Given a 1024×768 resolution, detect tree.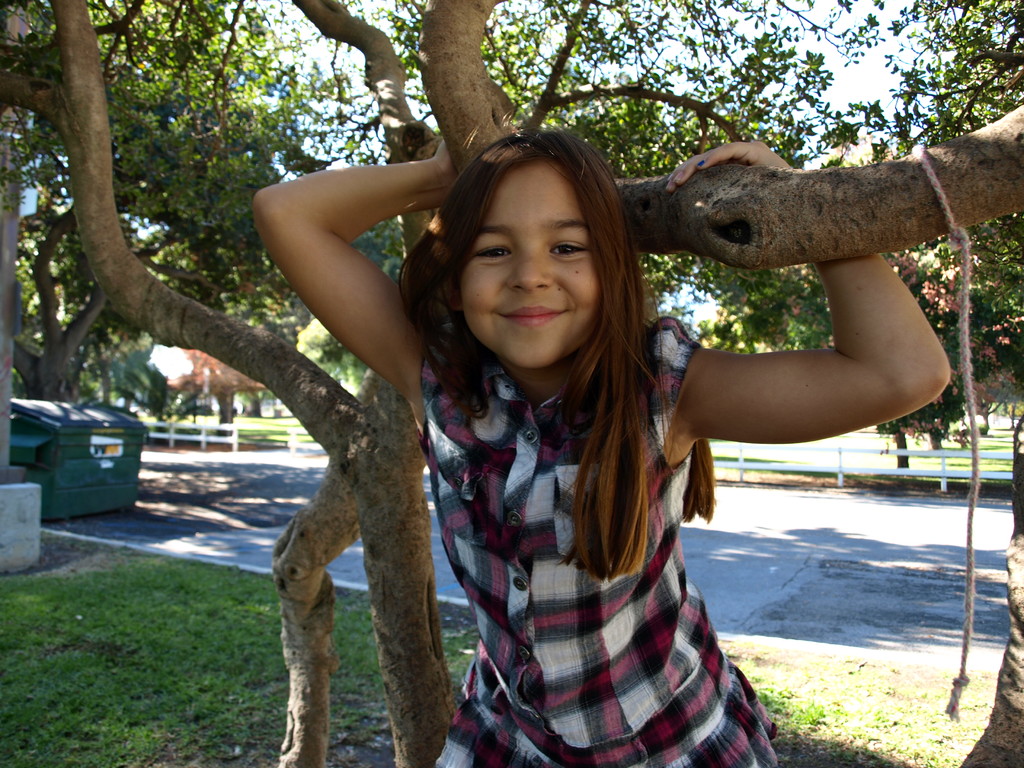
left=0, top=0, right=1023, bottom=765.
